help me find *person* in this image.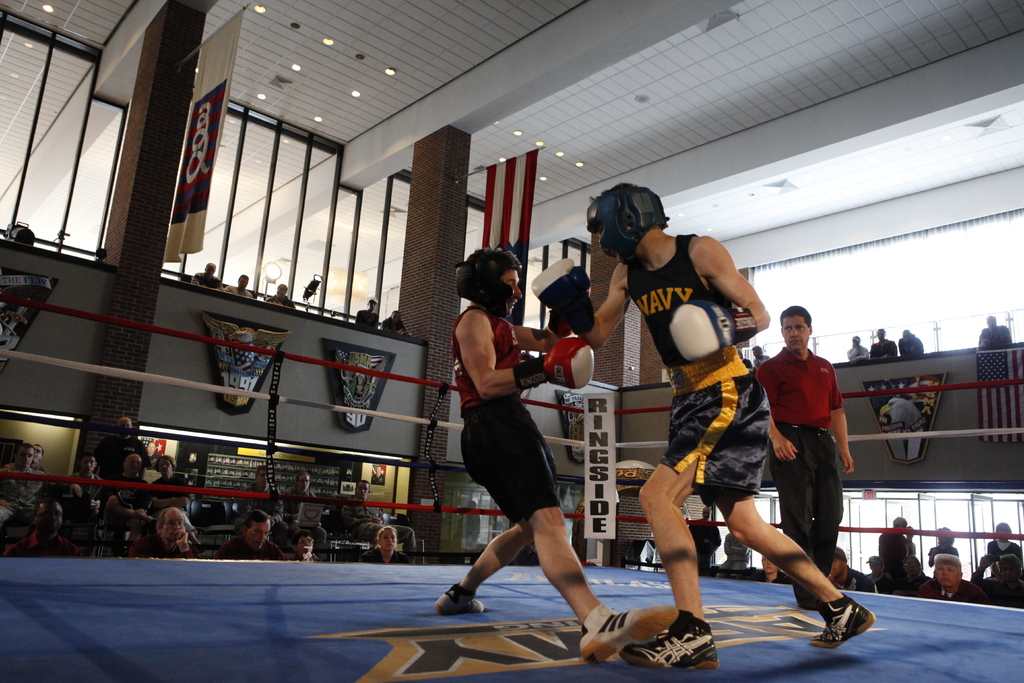
Found it: <bbox>115, 448, 149, 499</bbox>.
